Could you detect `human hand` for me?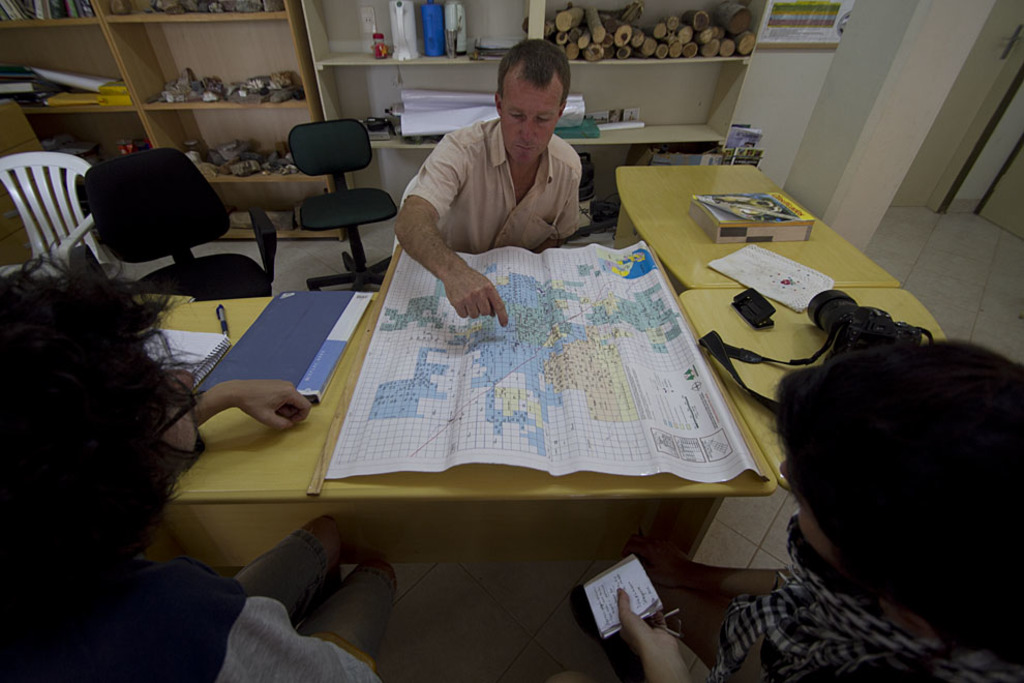
Detection result: region(616, 587, 677, 663).
